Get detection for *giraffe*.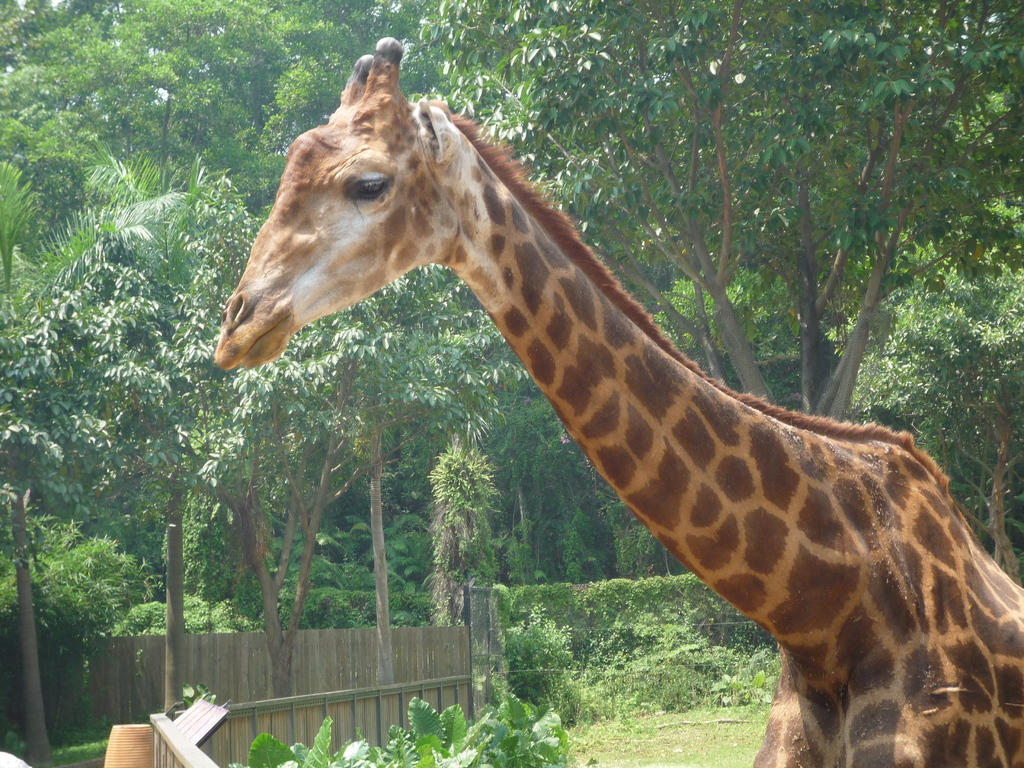
Detection: 214:38:1023:767.
